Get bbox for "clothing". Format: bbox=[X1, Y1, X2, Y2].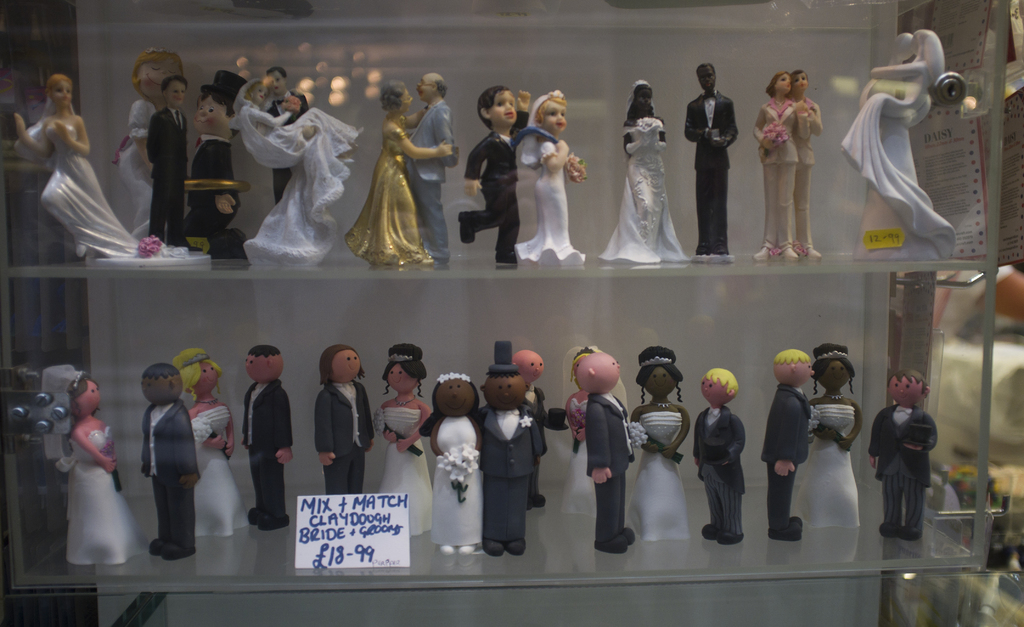
bbox=[69, 430, 149, 562].
